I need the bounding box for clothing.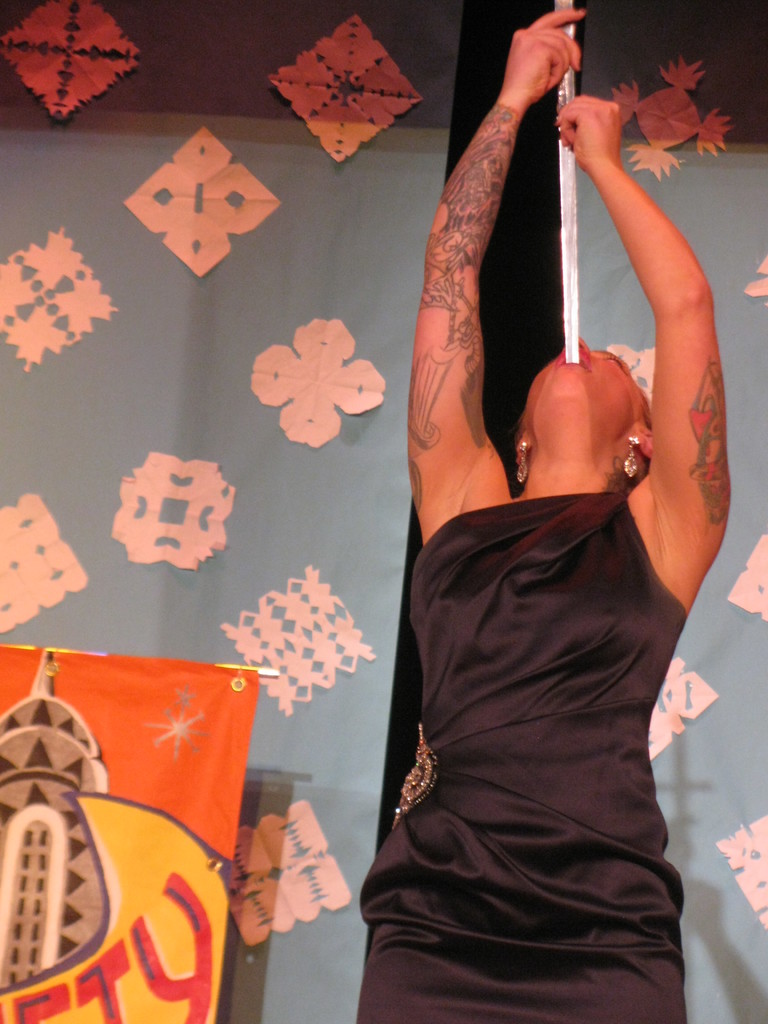
Here it is: (x1=362, y1=337, x2=707, y2=1011).
